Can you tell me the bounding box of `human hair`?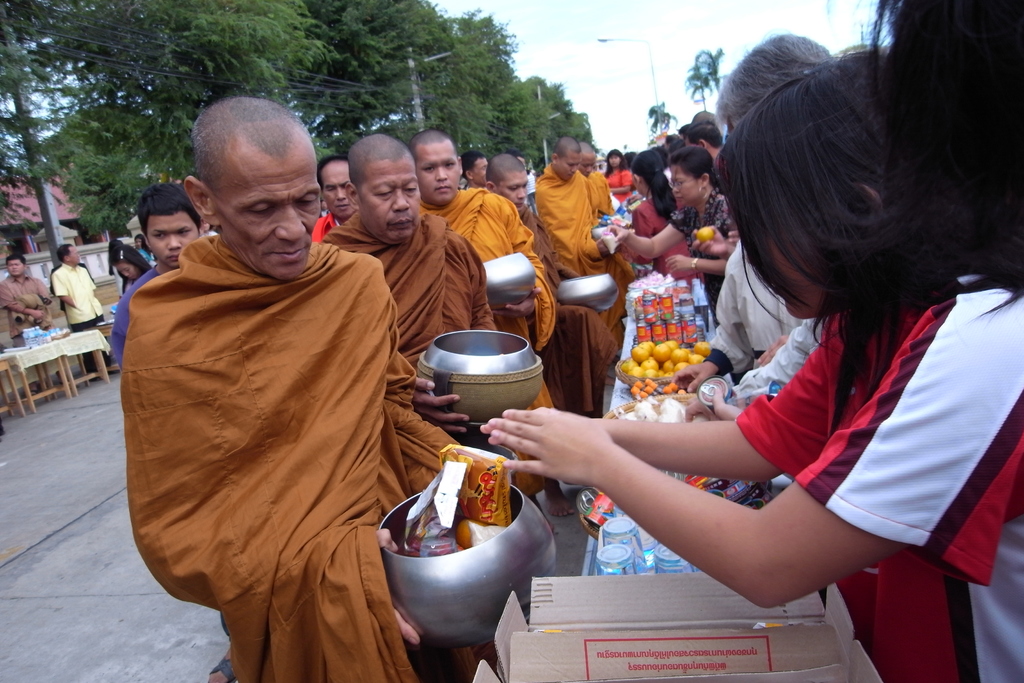
(621,152,635,170).
